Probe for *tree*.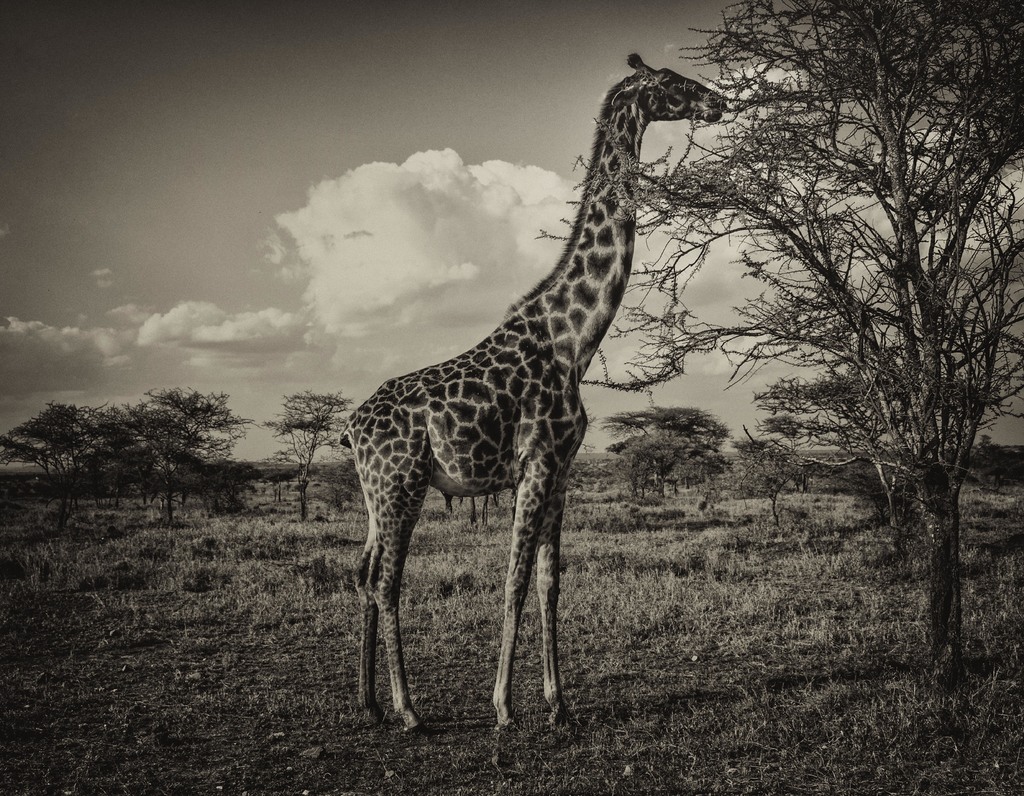
Probe result: crop(703, 0, 992, 687).
